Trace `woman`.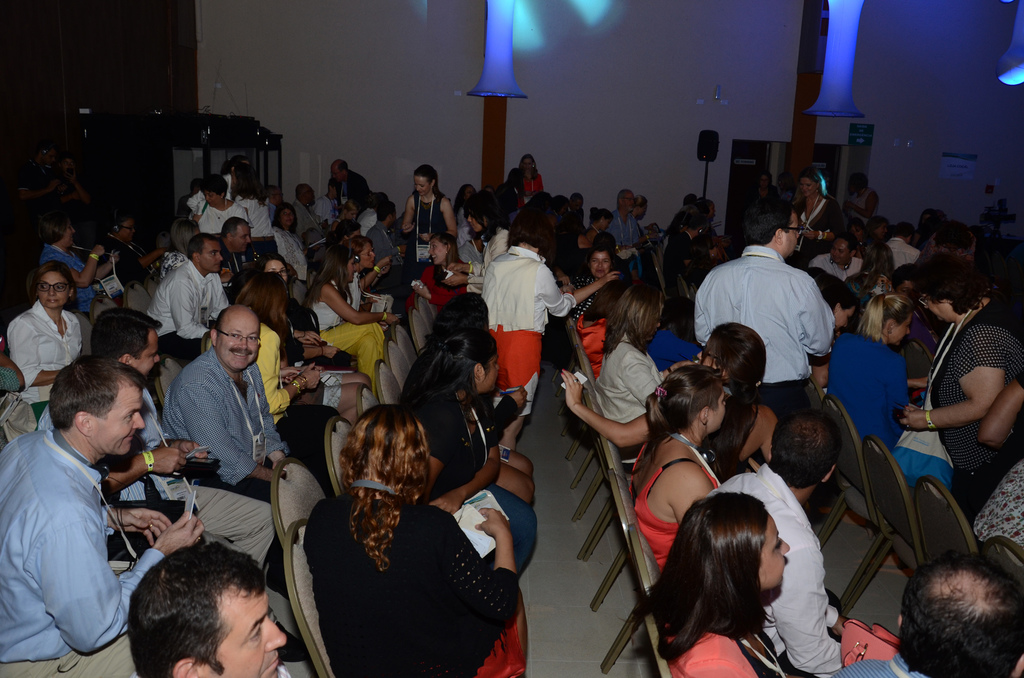
Traced to detection(36, 211, 119, 343).
